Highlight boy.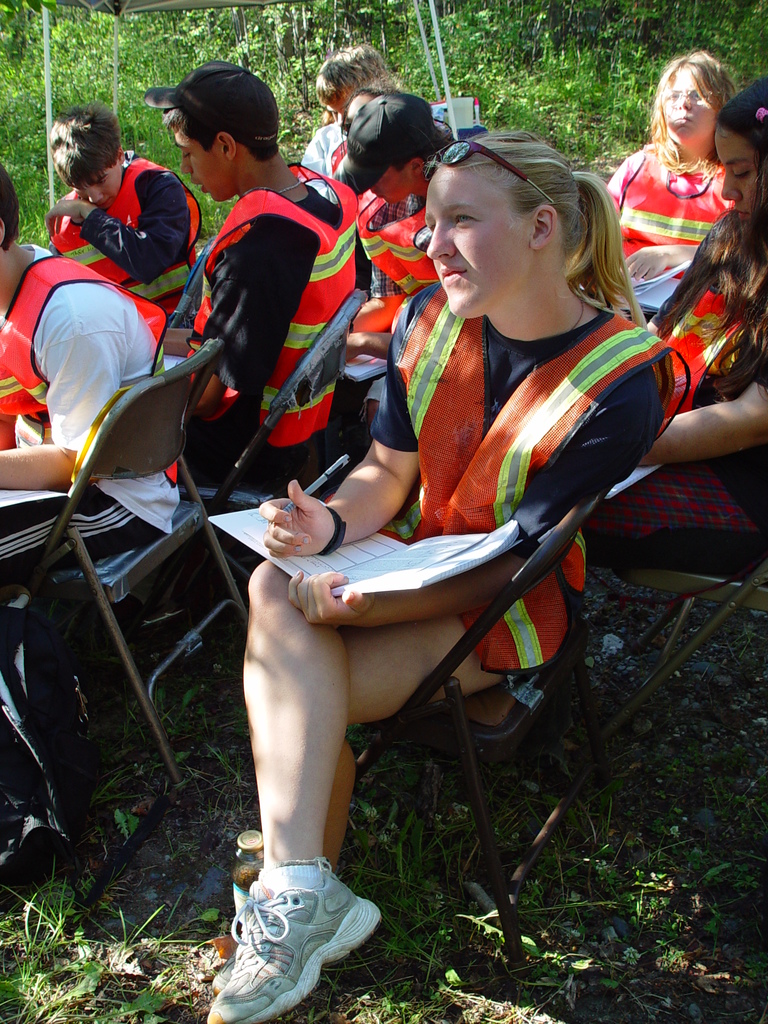
Highlighted region: [x1=45, y1=101, x2=202, y2=314].
